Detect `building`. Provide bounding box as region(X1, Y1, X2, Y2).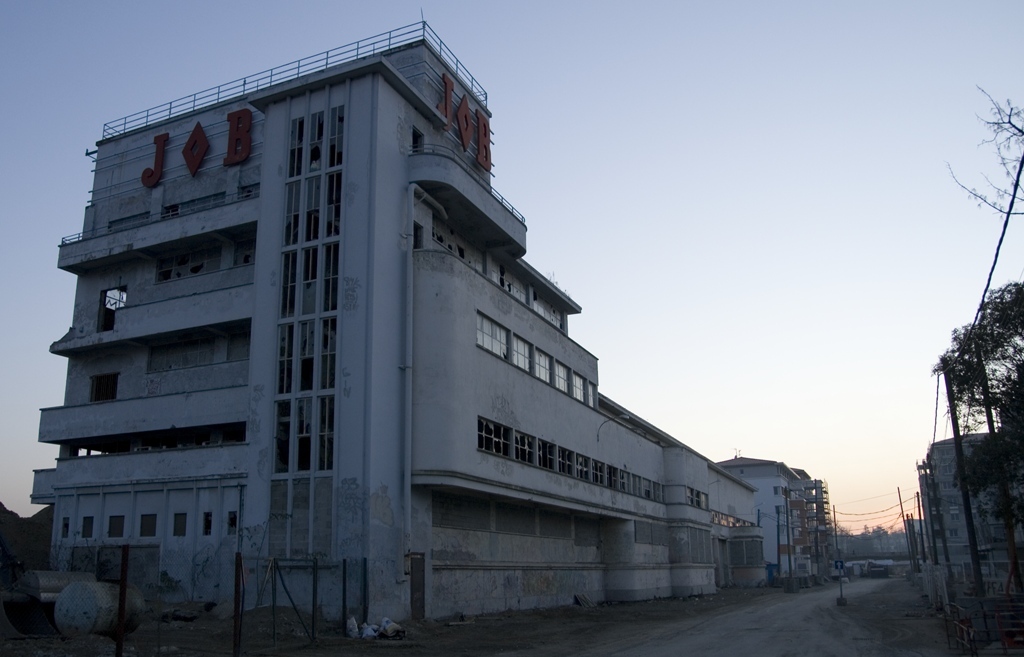
region(16, 7, 834, 636).
